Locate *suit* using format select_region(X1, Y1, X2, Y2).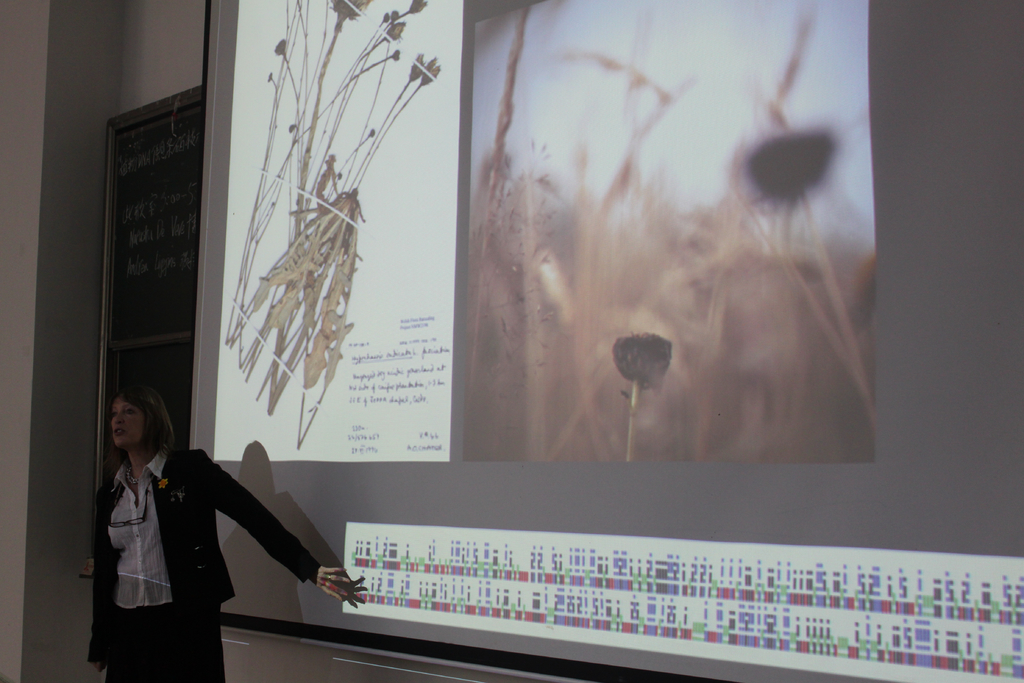
select_region(90, 447, 321, 682).
